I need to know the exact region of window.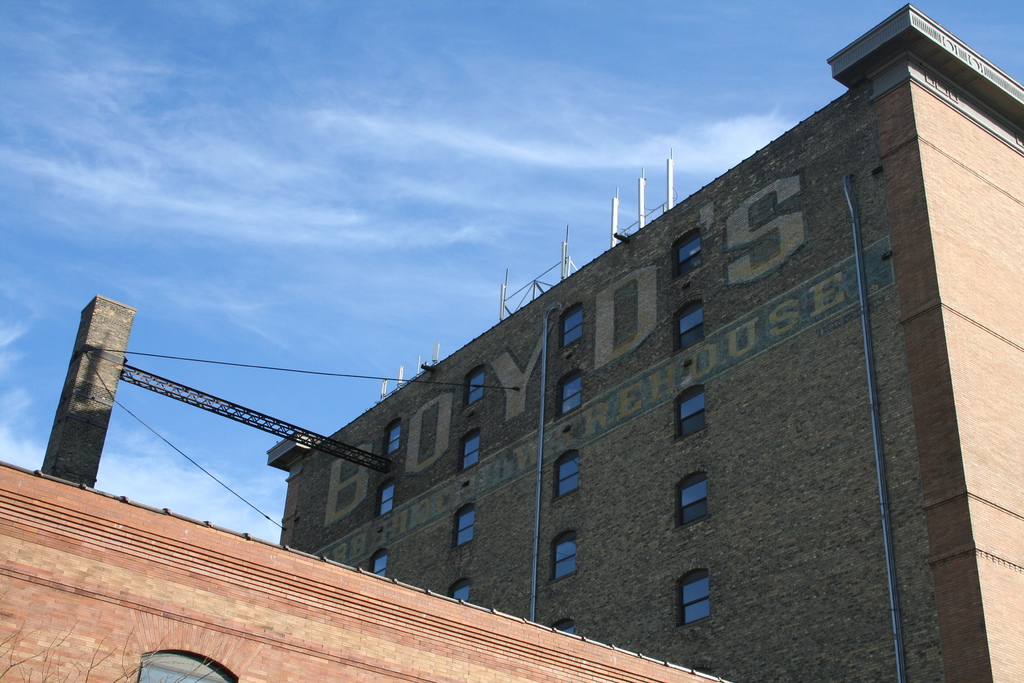
Region: <bbox>471, 366, 485, 418</bbox>.
